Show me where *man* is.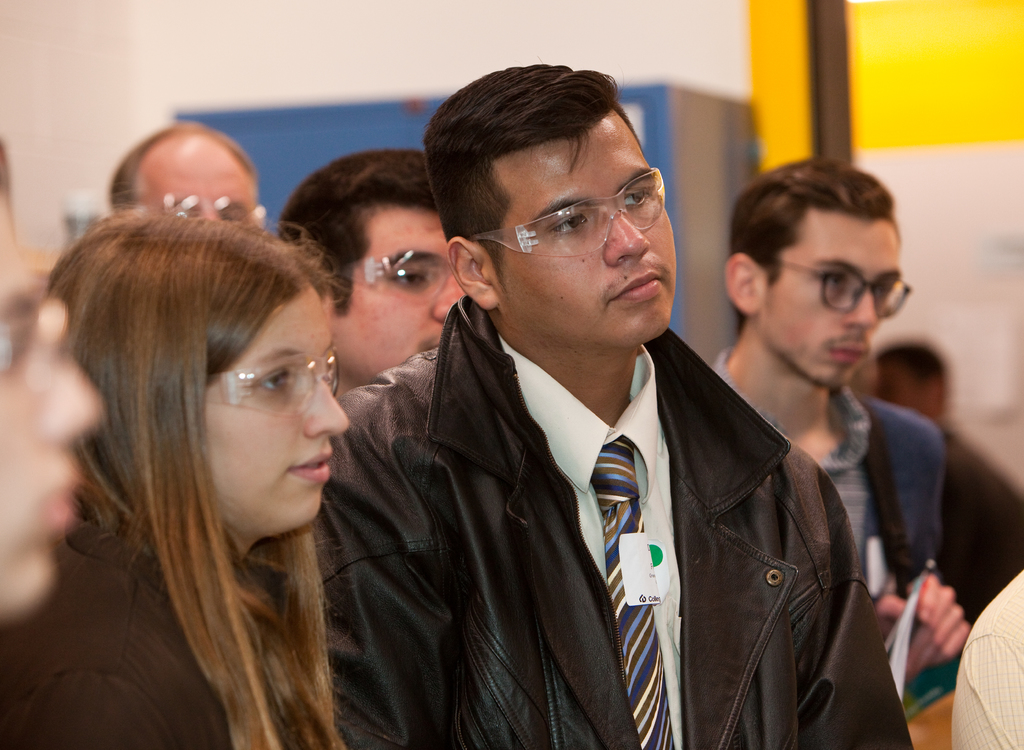
*man* is at box=[874, 342, 1023, 627].
